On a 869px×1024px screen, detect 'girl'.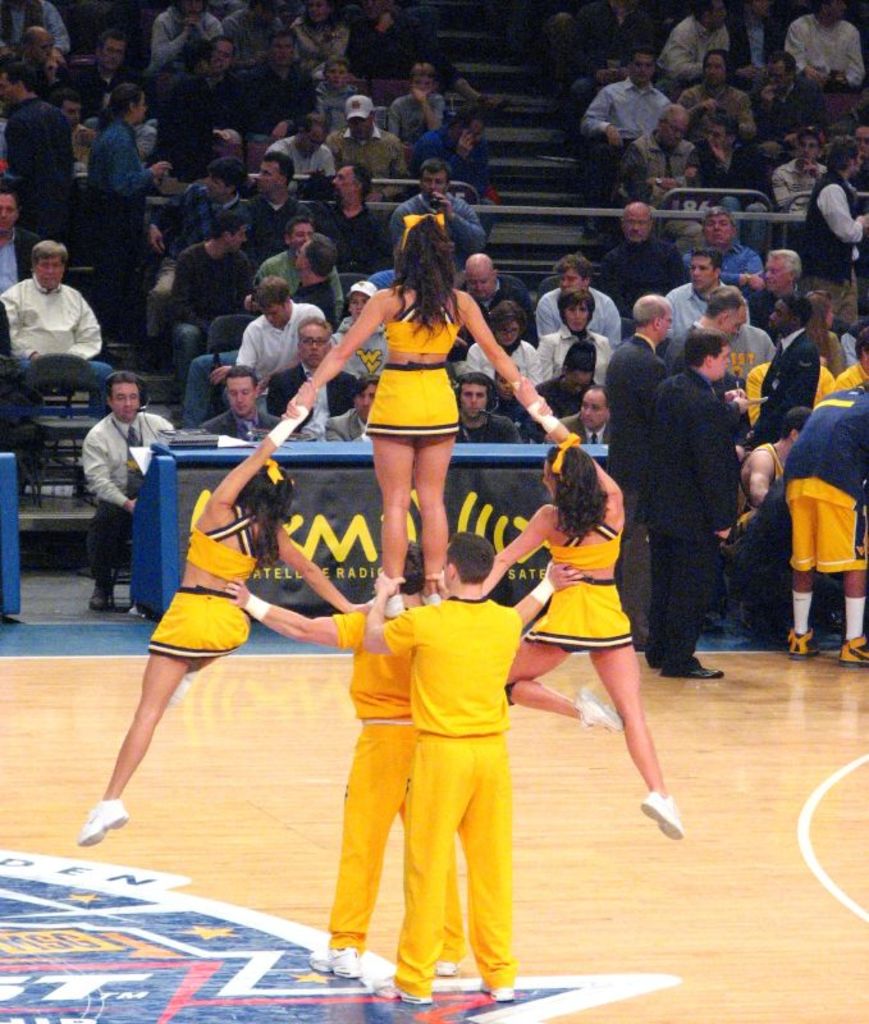
bbox=(69, 404, 374, 849).
